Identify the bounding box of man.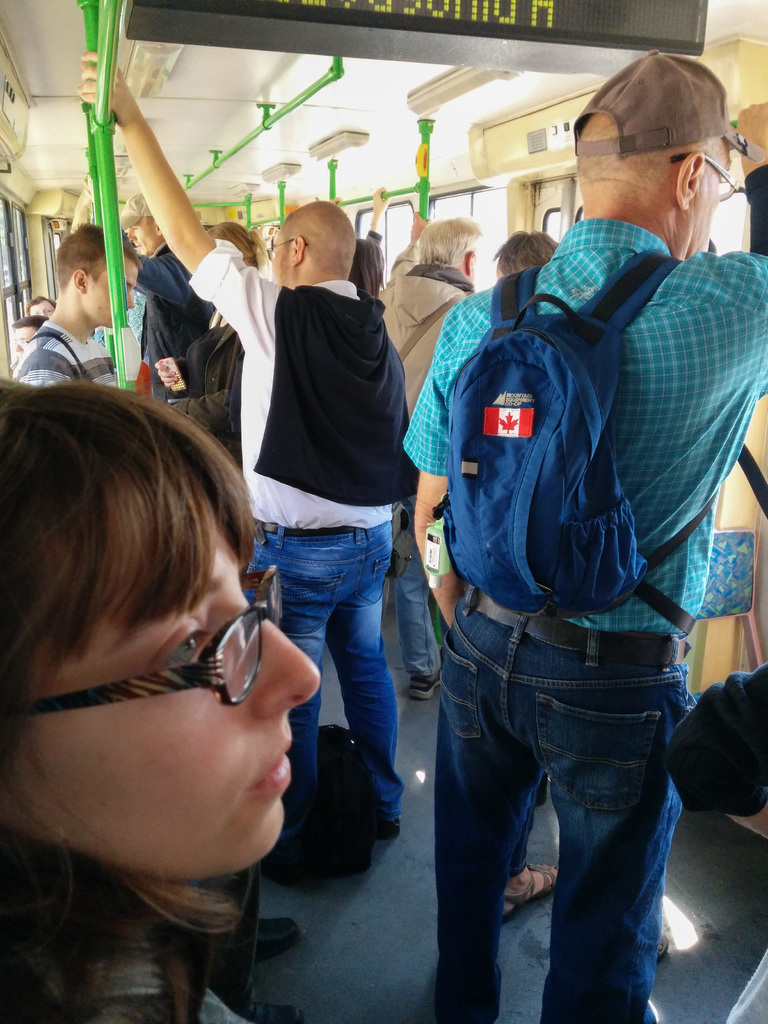
<bbox>79, 49, 410, 847</bbox>.
